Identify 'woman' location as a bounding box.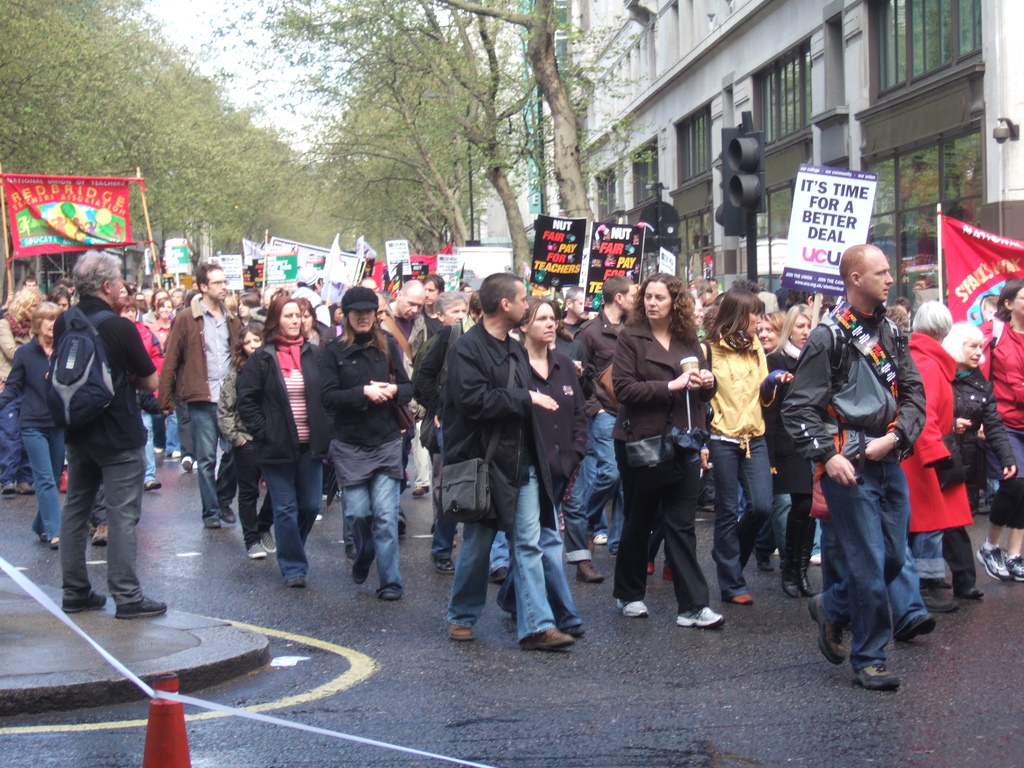
region(755, 298, 811, 600).
